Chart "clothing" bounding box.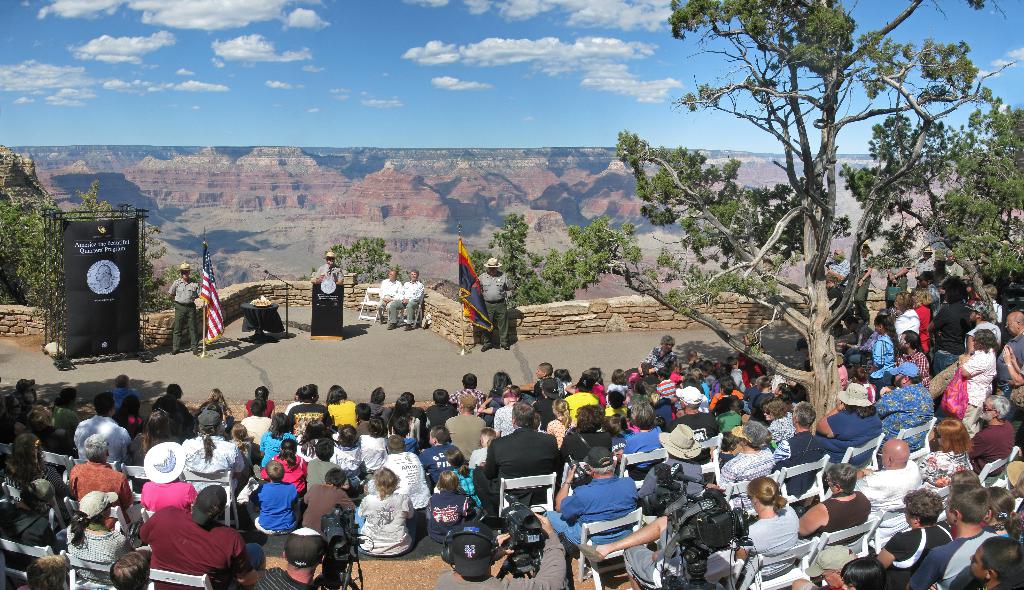
Charted: box=[357, 432, 388, 472].
